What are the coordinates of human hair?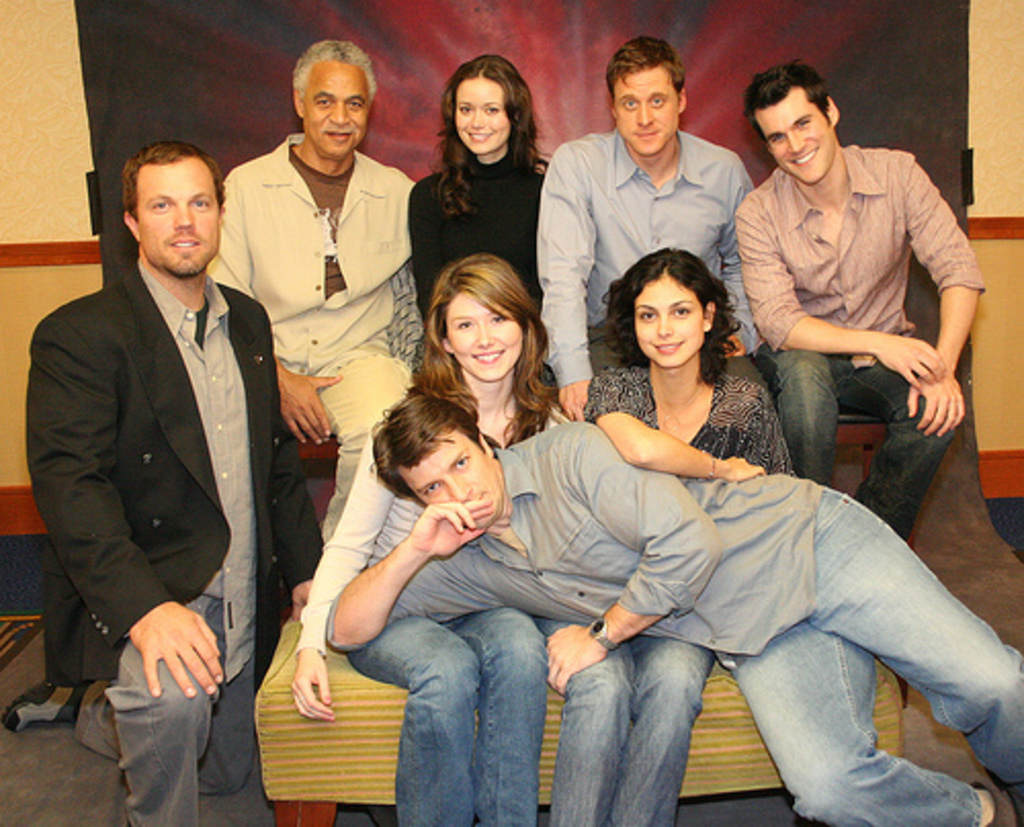
crop(602, 33, 686, 108).
